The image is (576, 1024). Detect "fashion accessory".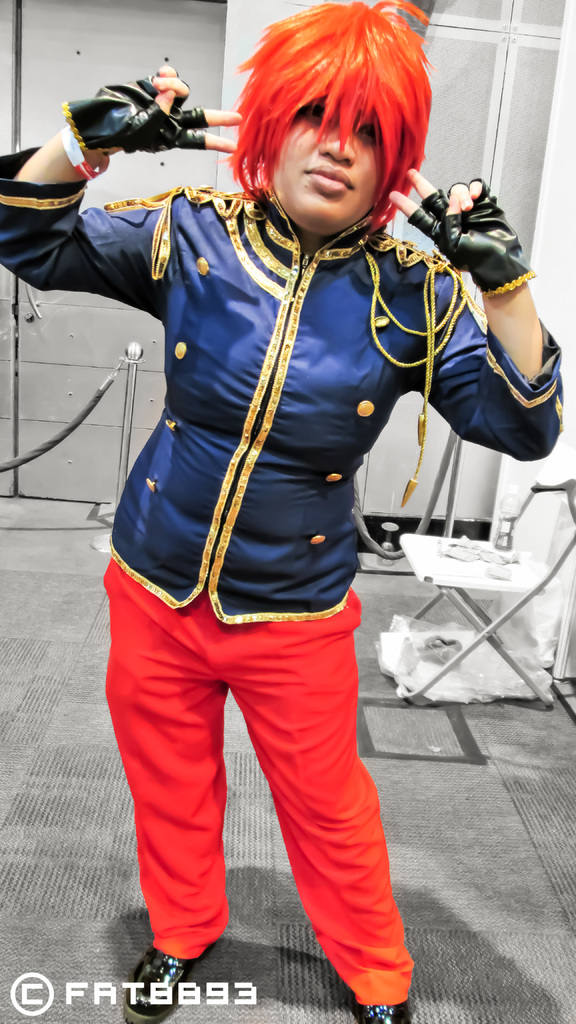
Detection: <box>60,66,212,161</box>.
